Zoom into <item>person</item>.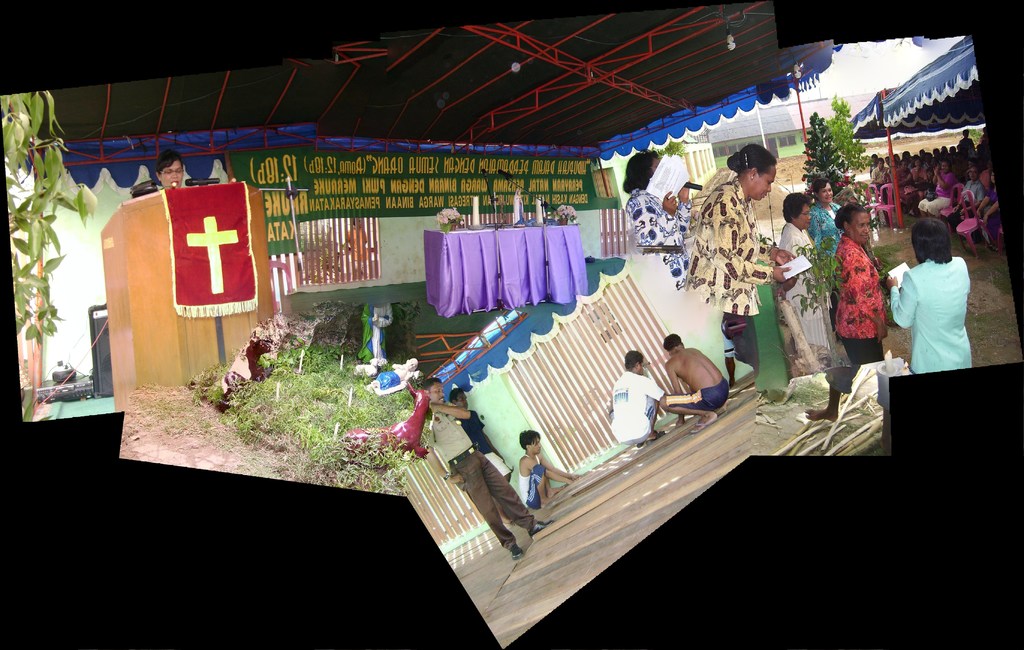
Zoom target: (x1=657, y1=332, x2=730, y2=429).
